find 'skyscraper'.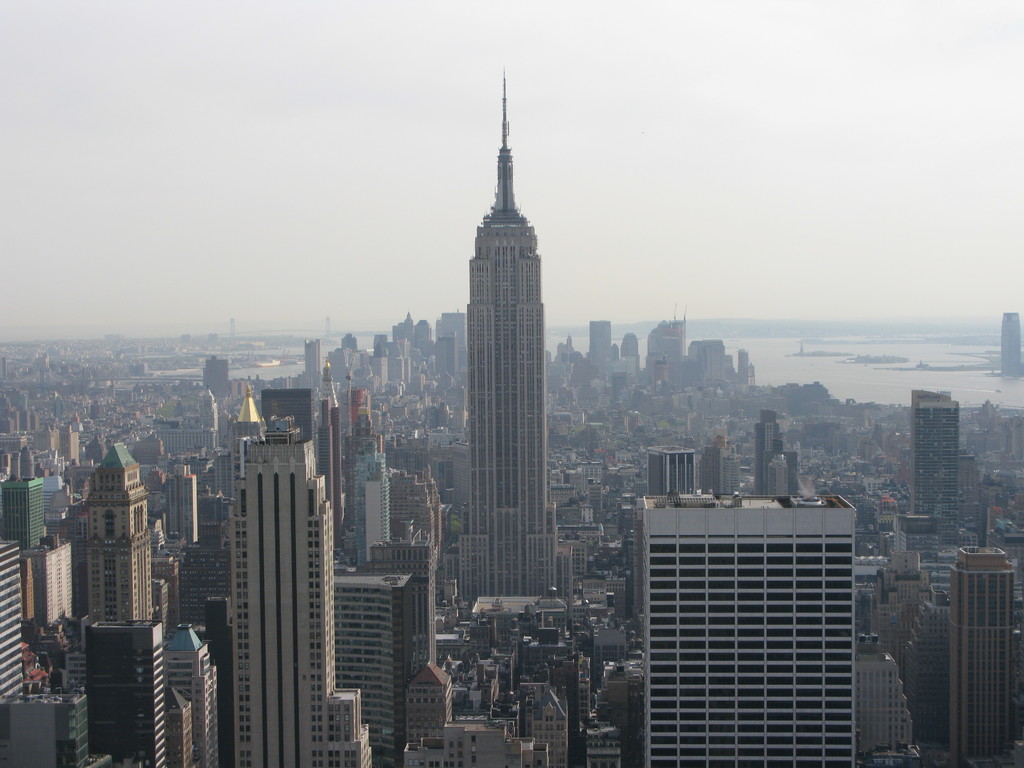
<region>642, 500, 870, 767</region>.
